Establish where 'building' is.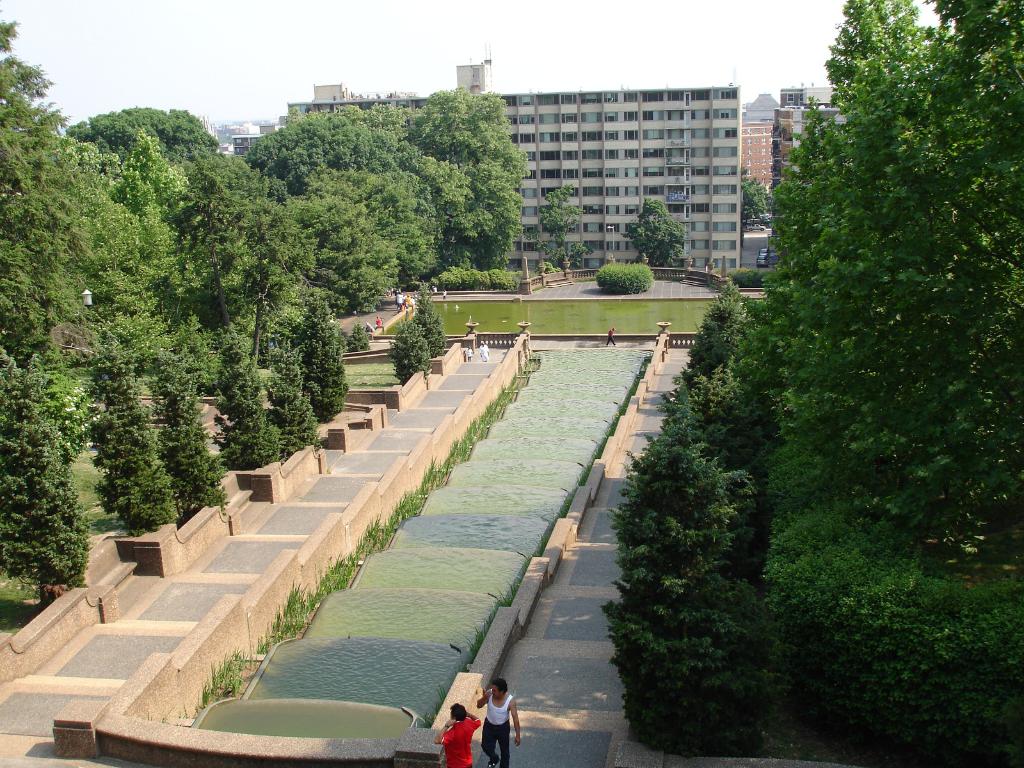
Established at 740/94/779/198.
